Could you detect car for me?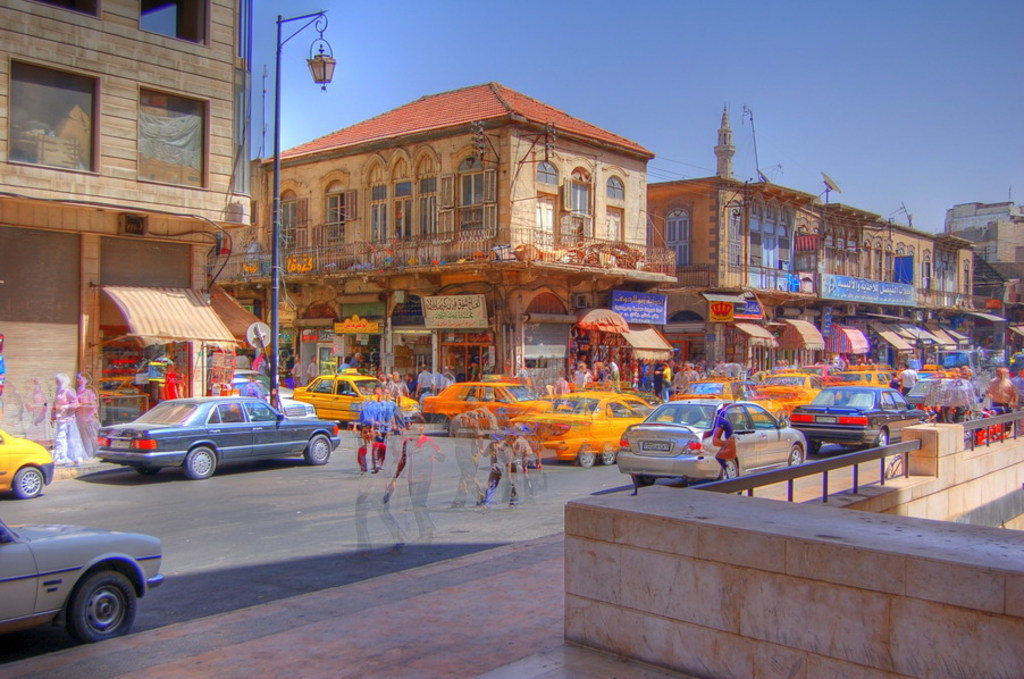
Detection result: 615 395 807 484.
